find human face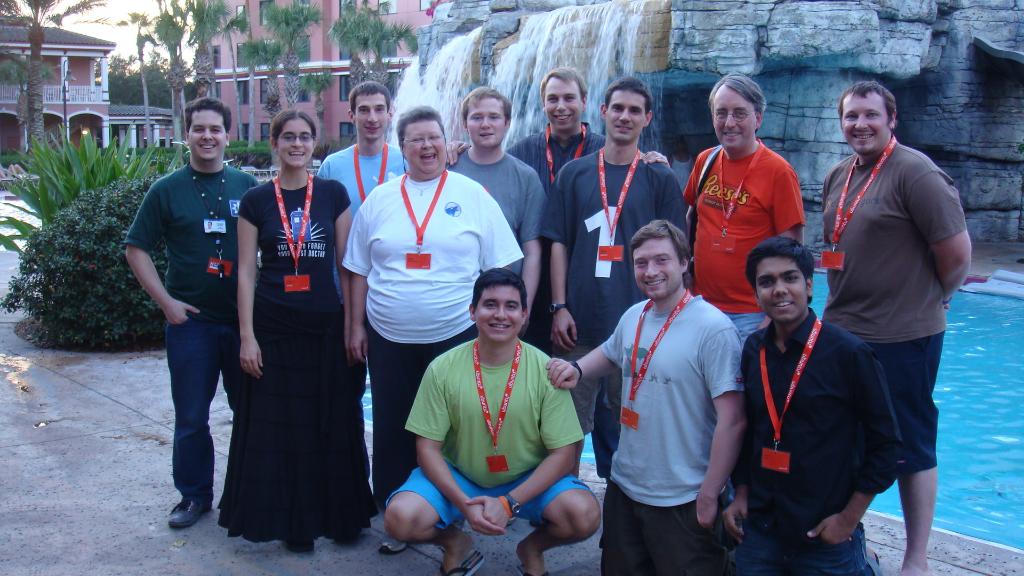
select_region(407, 118, 448, 176)
